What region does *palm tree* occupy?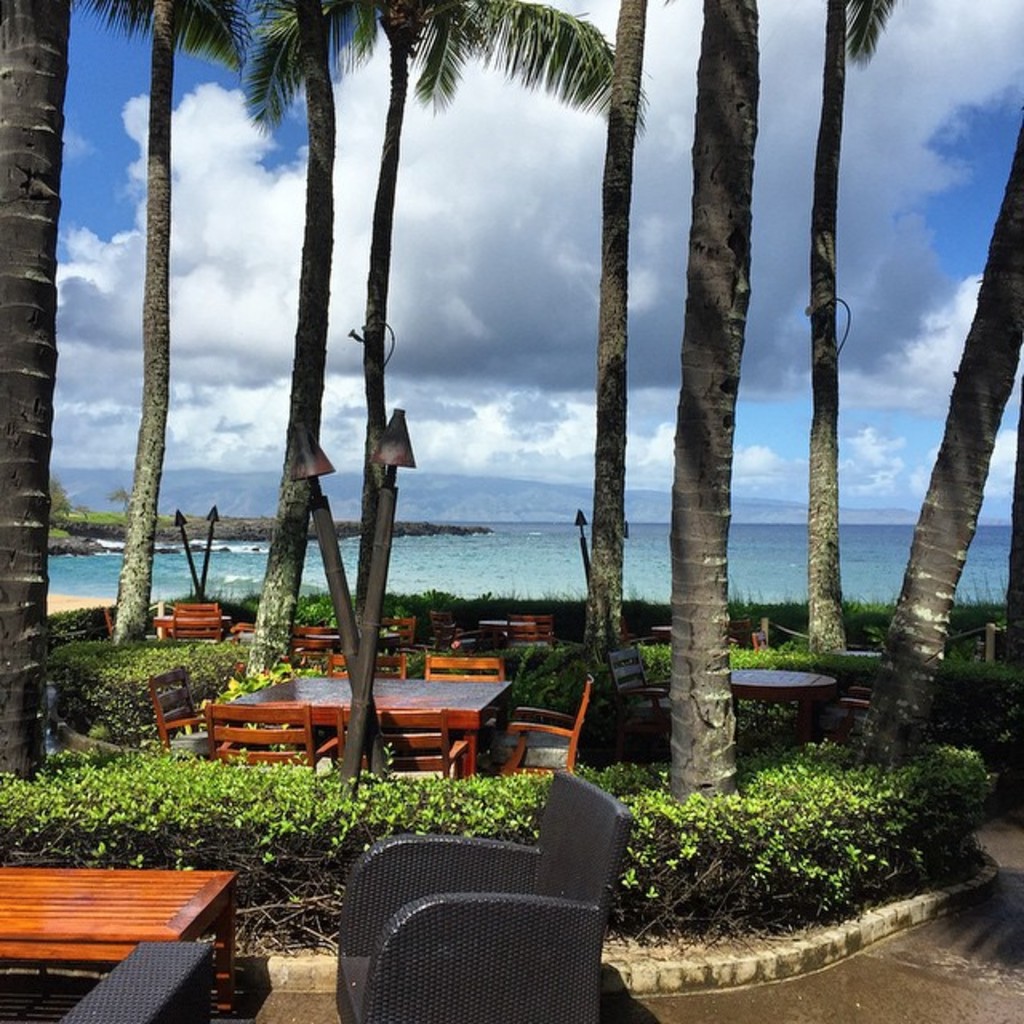
<box>808,0,872,664</box>.
